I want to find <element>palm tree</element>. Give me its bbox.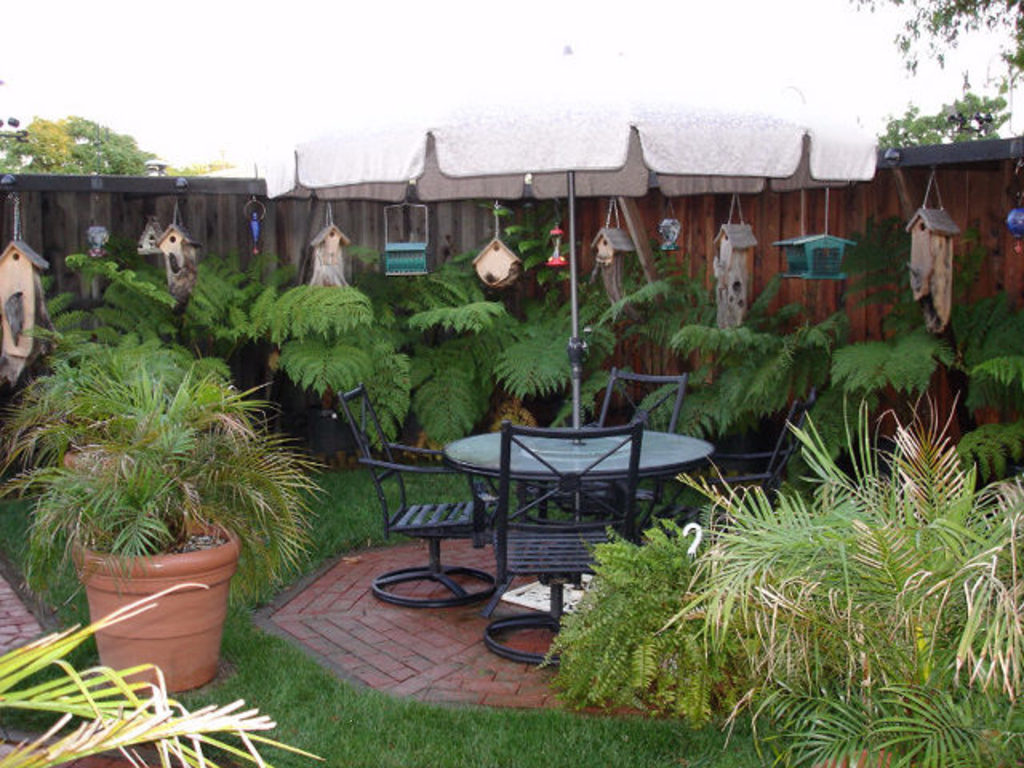
667 413 1022 766.
